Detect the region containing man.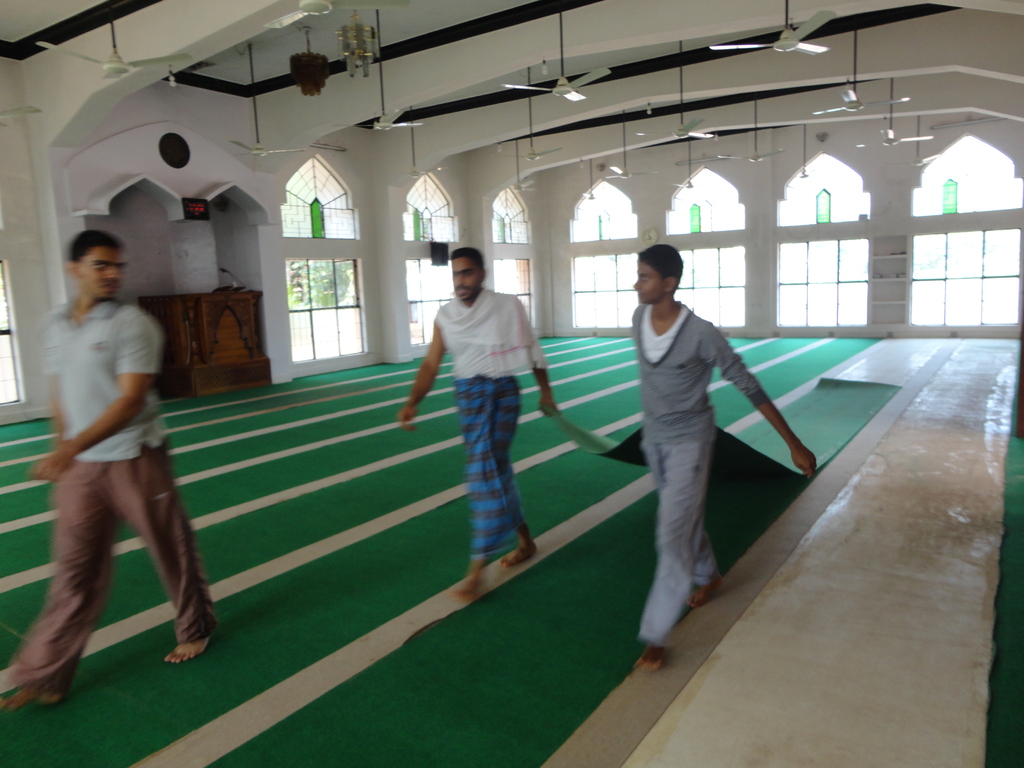
bbox(397, 250, 562, 596).
